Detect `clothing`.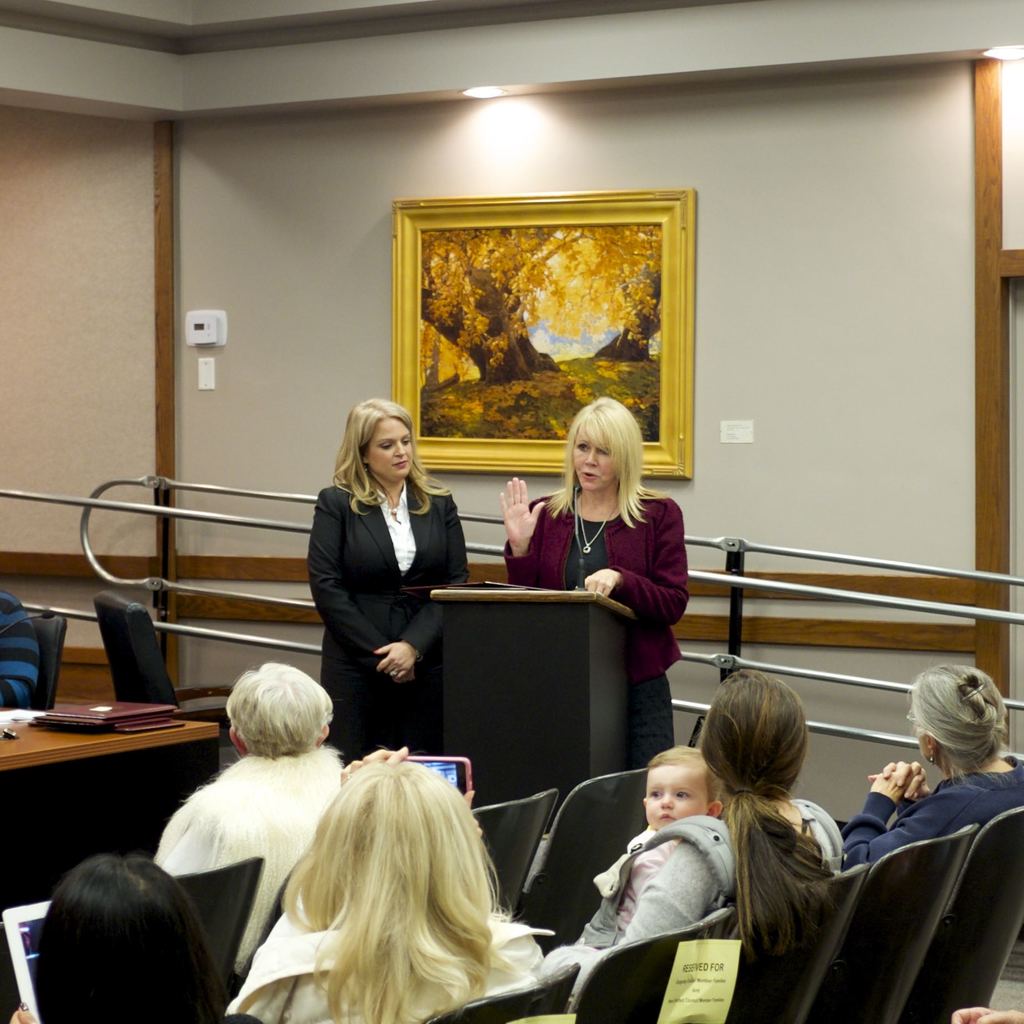
Detected at 151,746,350,982.
